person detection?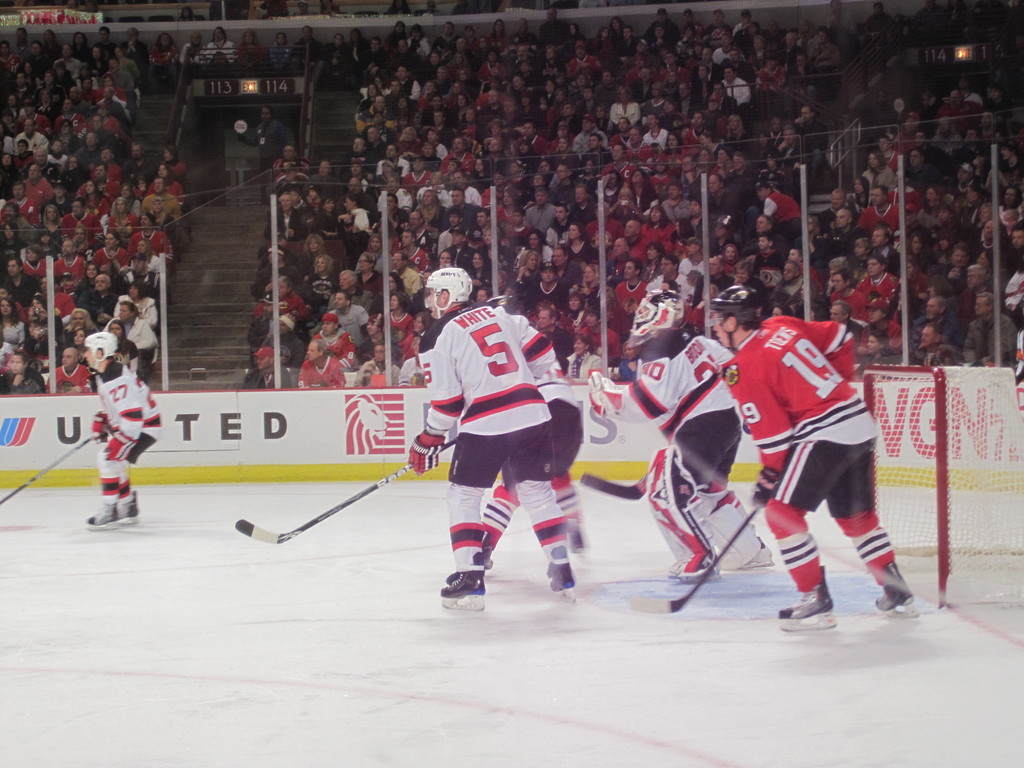
box=[449, 298, 586, 579]
